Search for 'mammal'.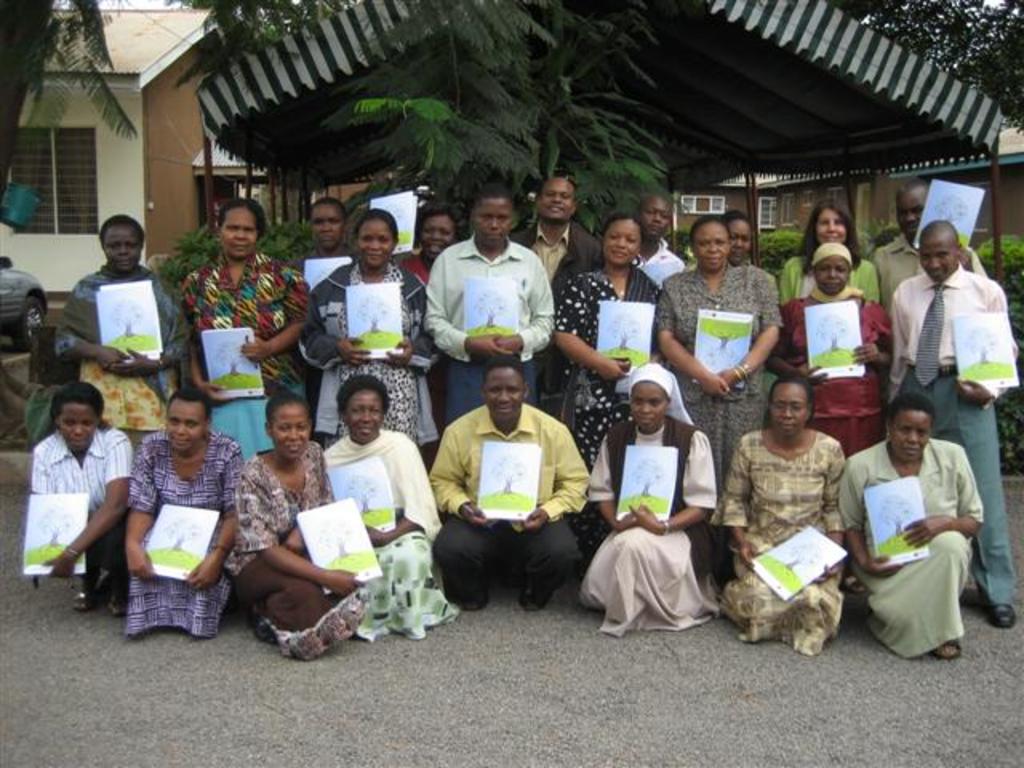
Found at l=46, t=218, r=192, b=459.
